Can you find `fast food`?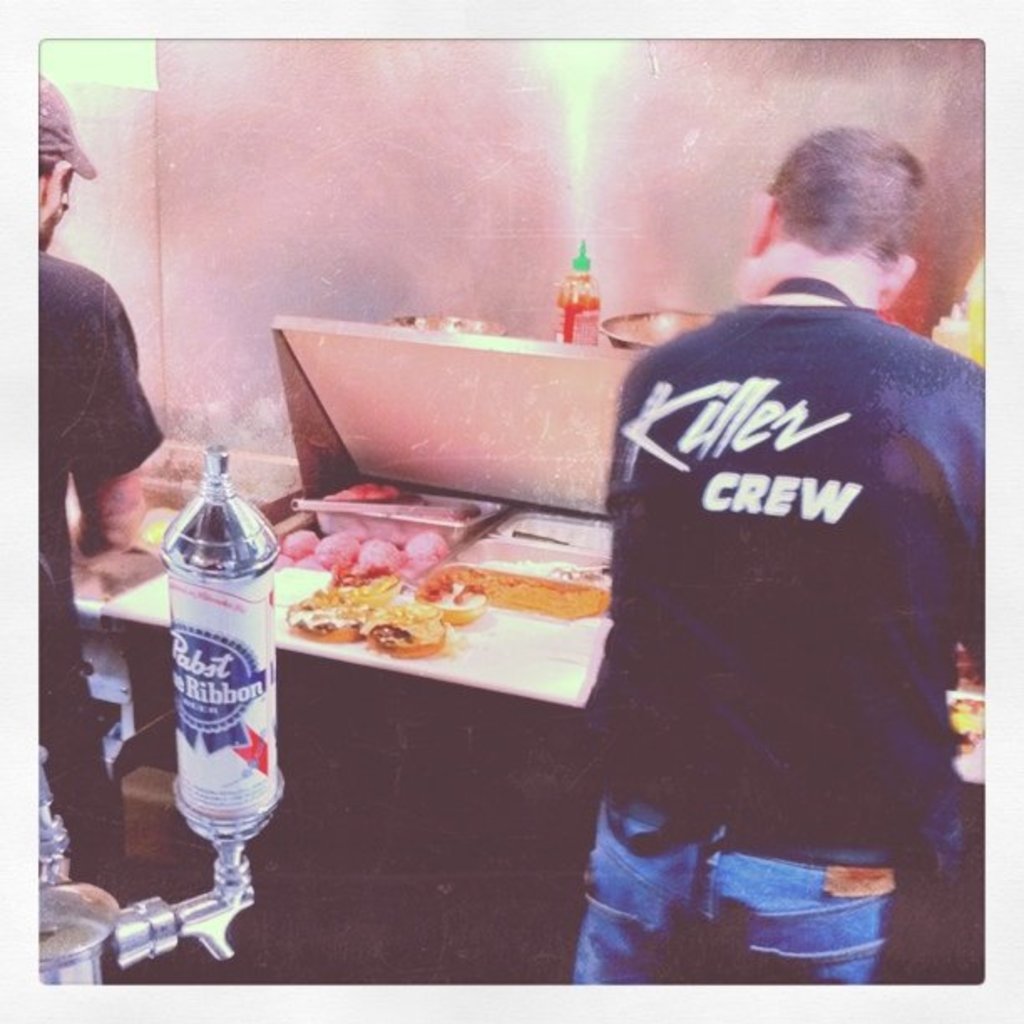
Yes, bounding box: 417/556/609/627.
